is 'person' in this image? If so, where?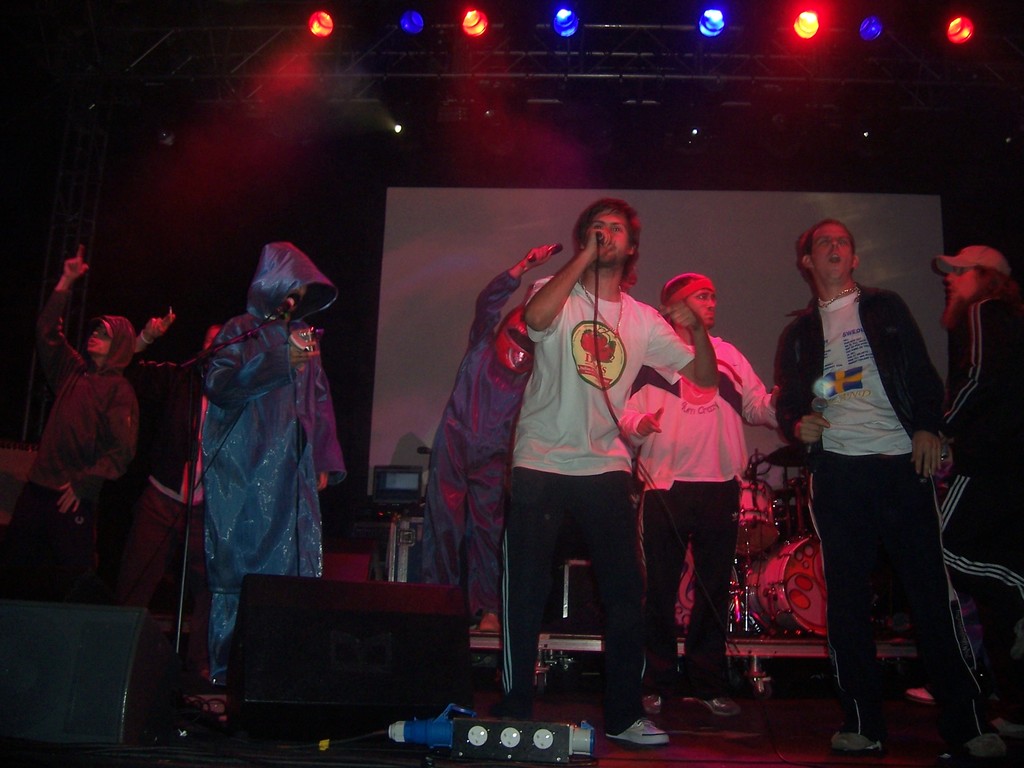
Yes, at (x1=118, y1=302, x2=224, y2=648).
